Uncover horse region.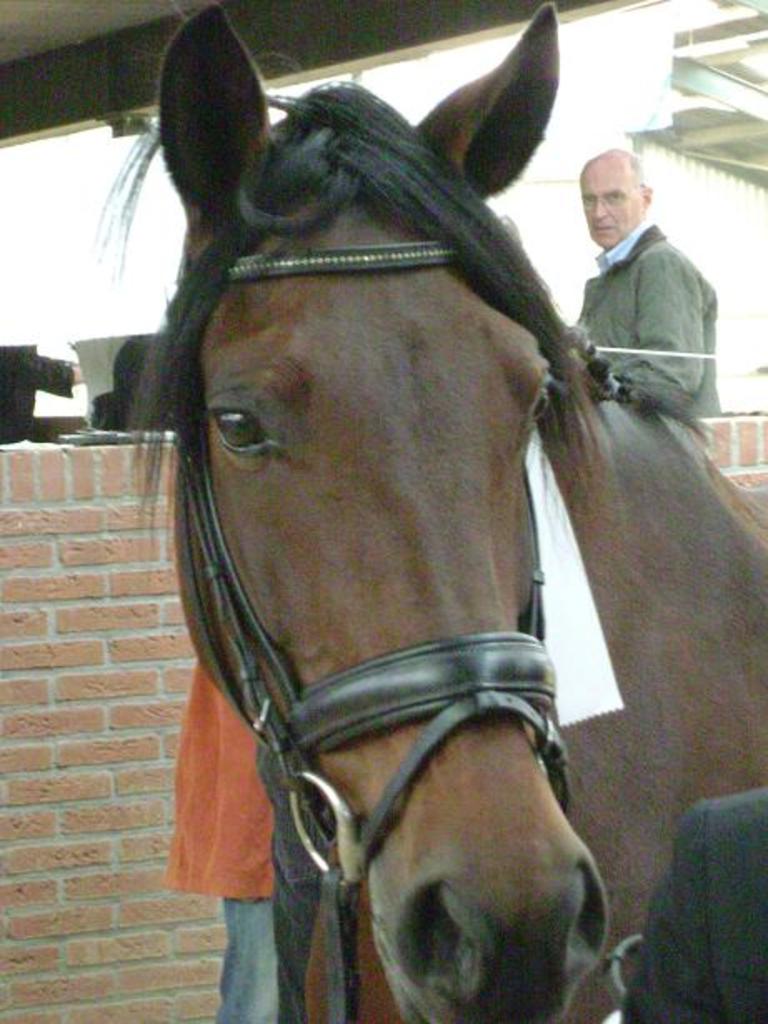
Uncovered: (100, 2, 766, 1022).
